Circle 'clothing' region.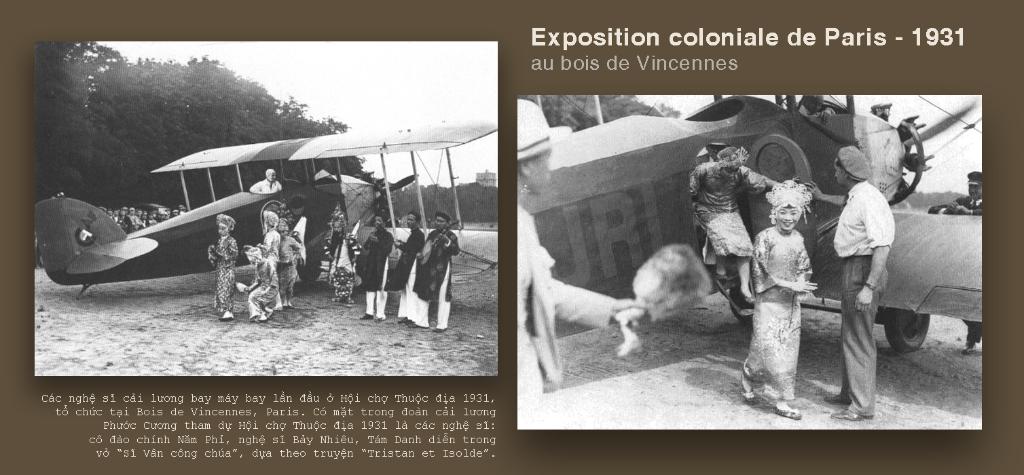
Region: select_region(350, 225, 397, 328).
